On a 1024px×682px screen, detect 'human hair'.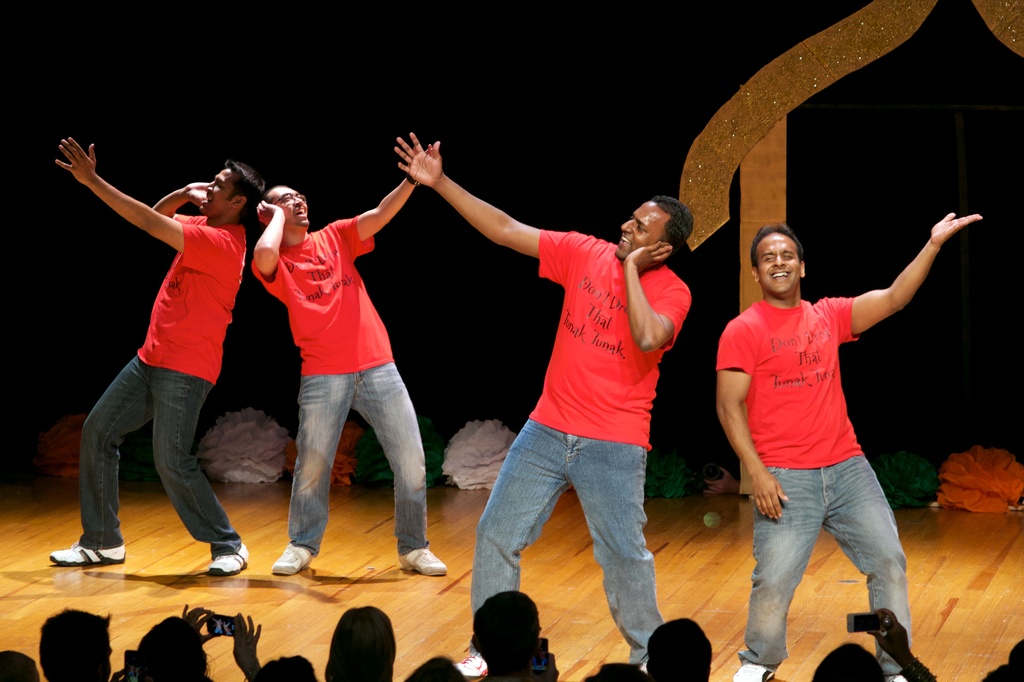
detection(135, 616, 210, 681).
